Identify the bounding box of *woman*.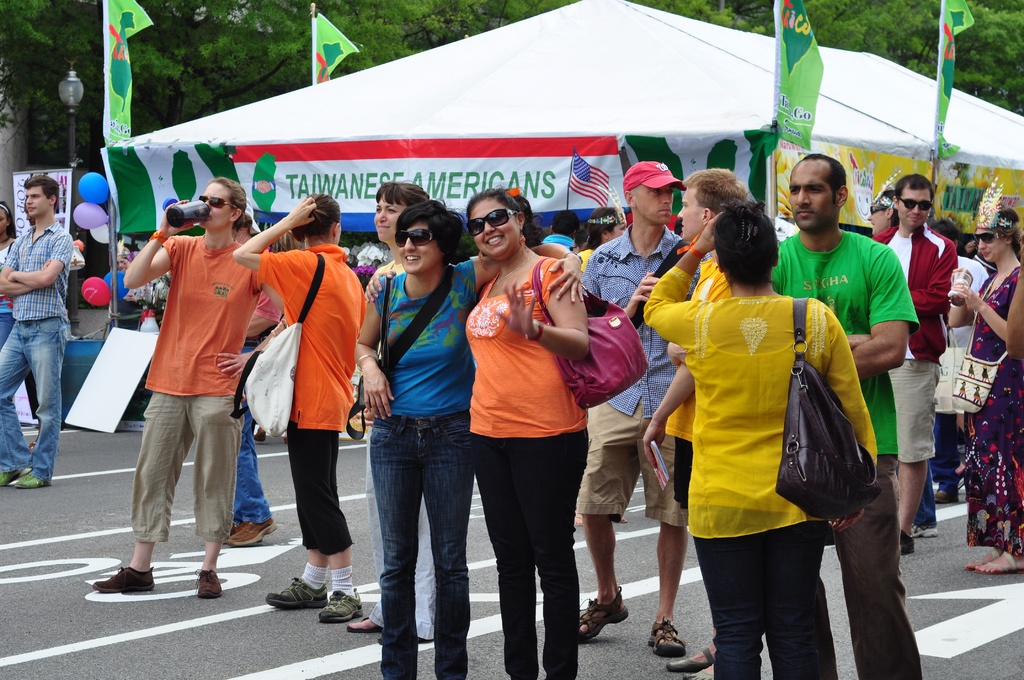
230:190:367:628.
